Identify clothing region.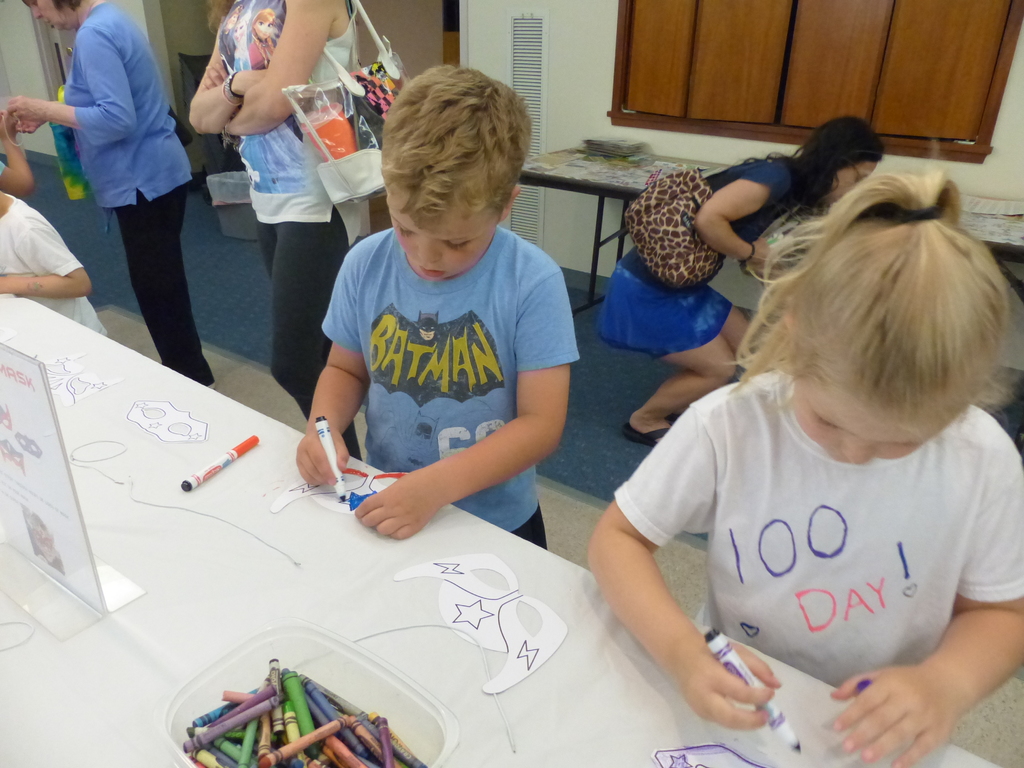
Region: 601, 310, 1021, 716.
